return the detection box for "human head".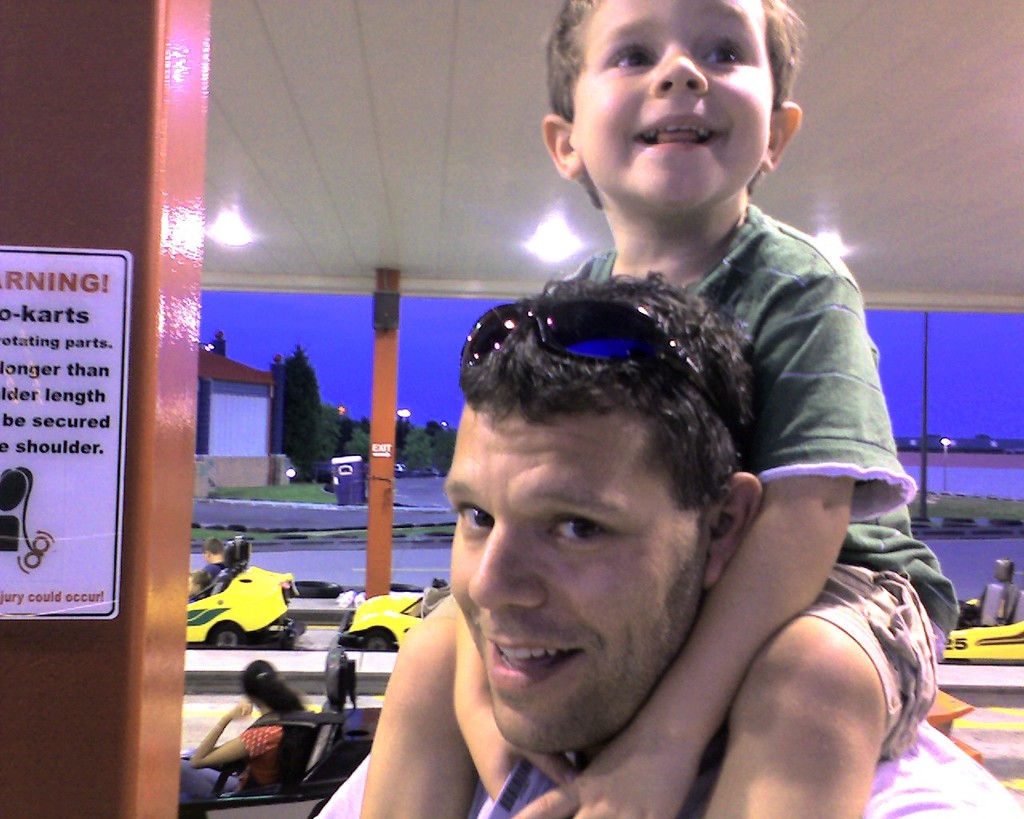
521,0,824,238.
